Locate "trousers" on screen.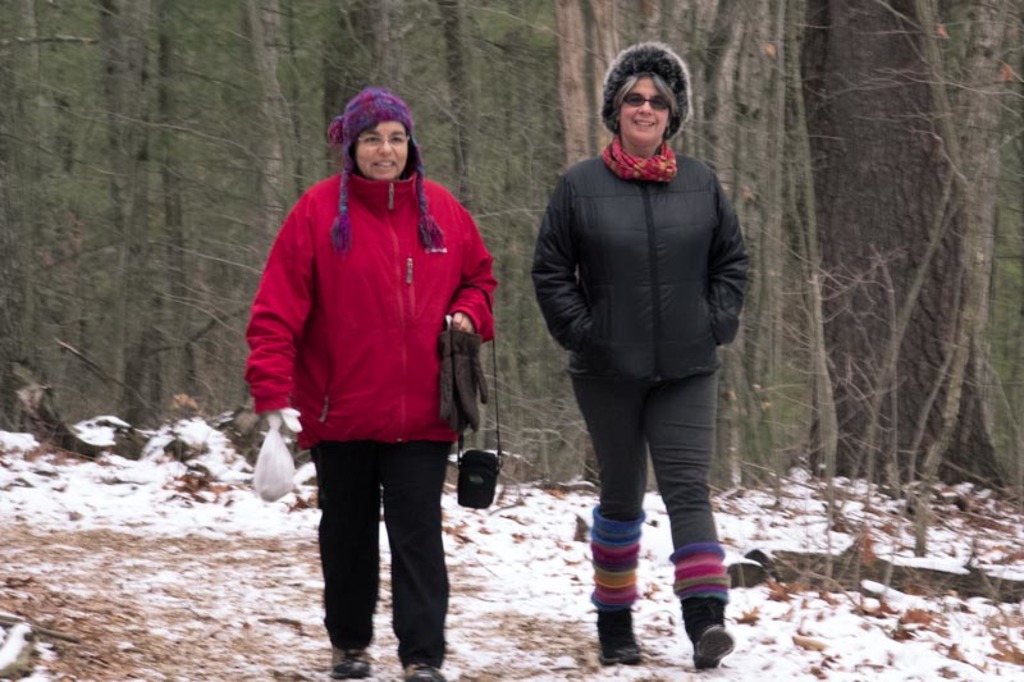
On screen at 311,434,454,647.
